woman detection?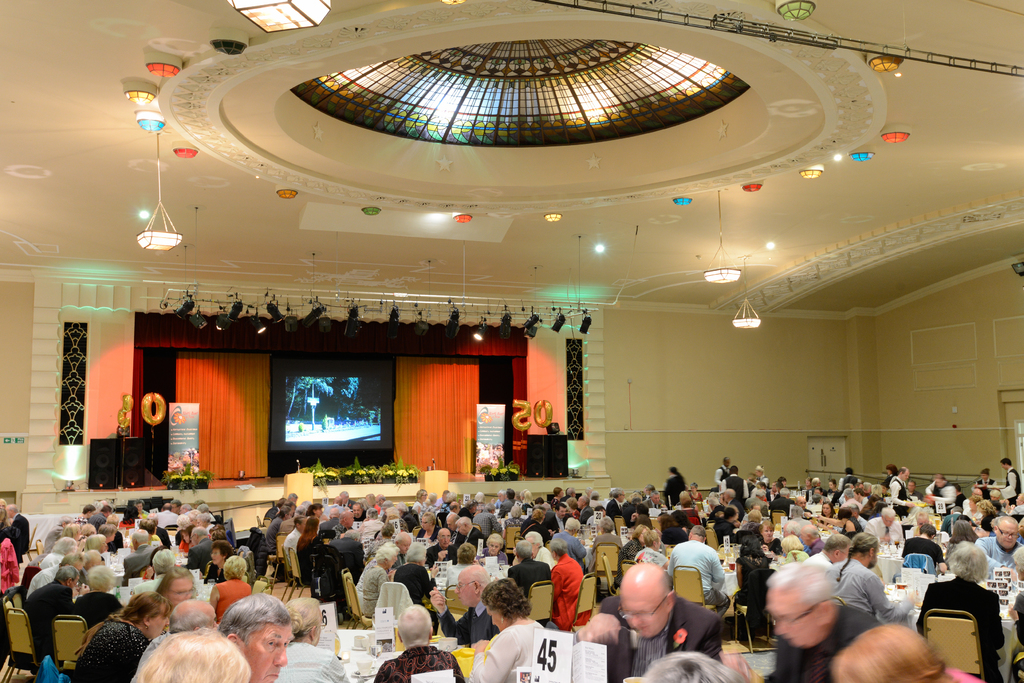
rect(69, 588, 170, 682)
